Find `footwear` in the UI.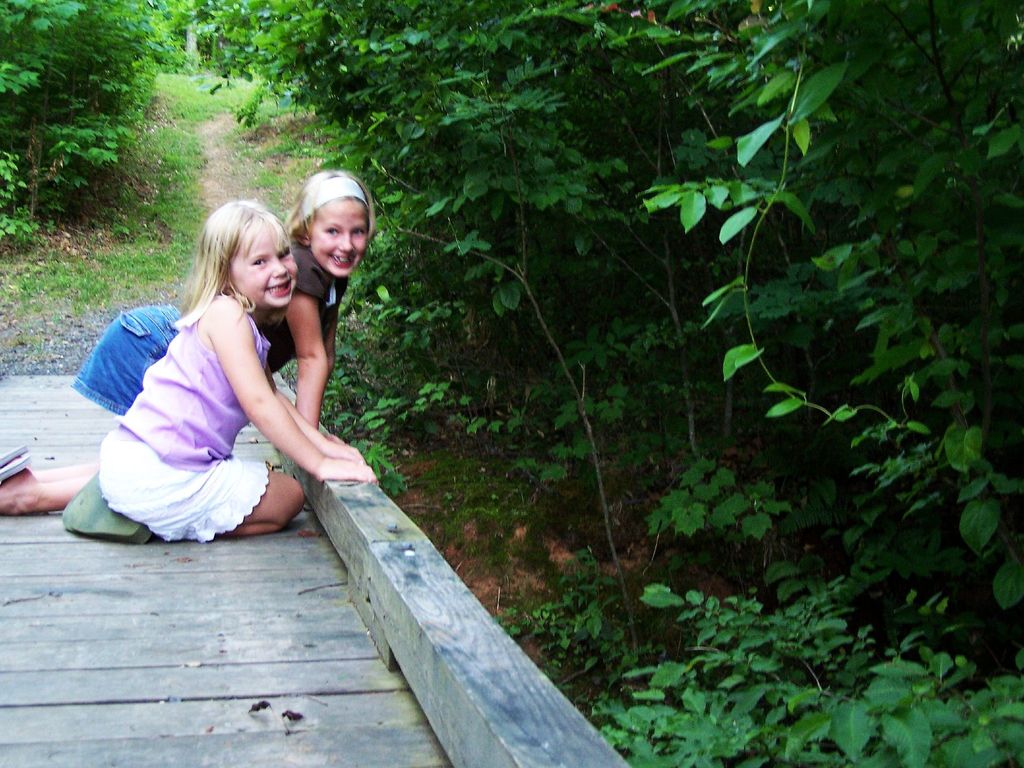
UI element at (61,466,108,528).
